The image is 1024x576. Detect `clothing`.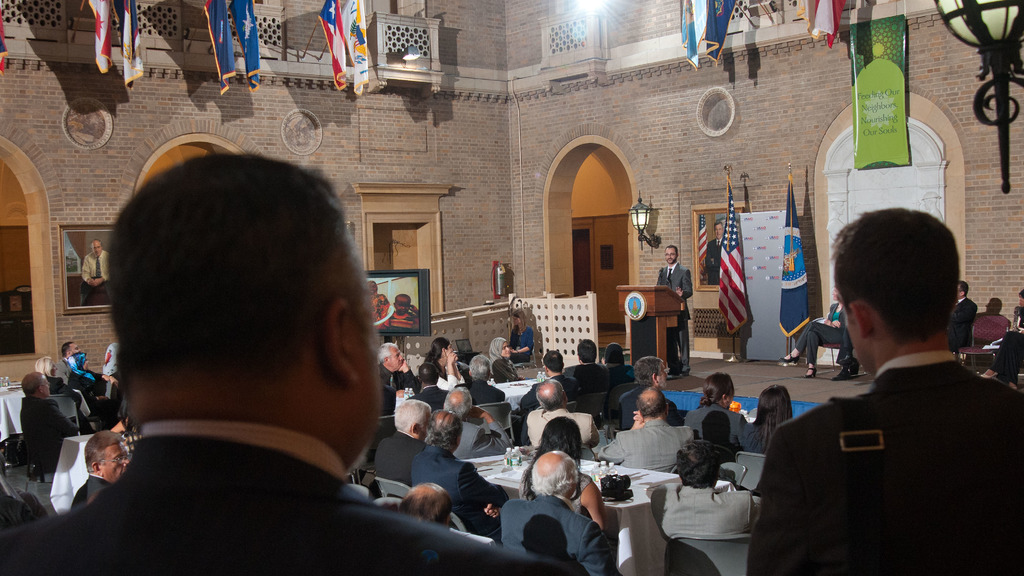
Detection: bbox=[513, 326, 532, 369].
